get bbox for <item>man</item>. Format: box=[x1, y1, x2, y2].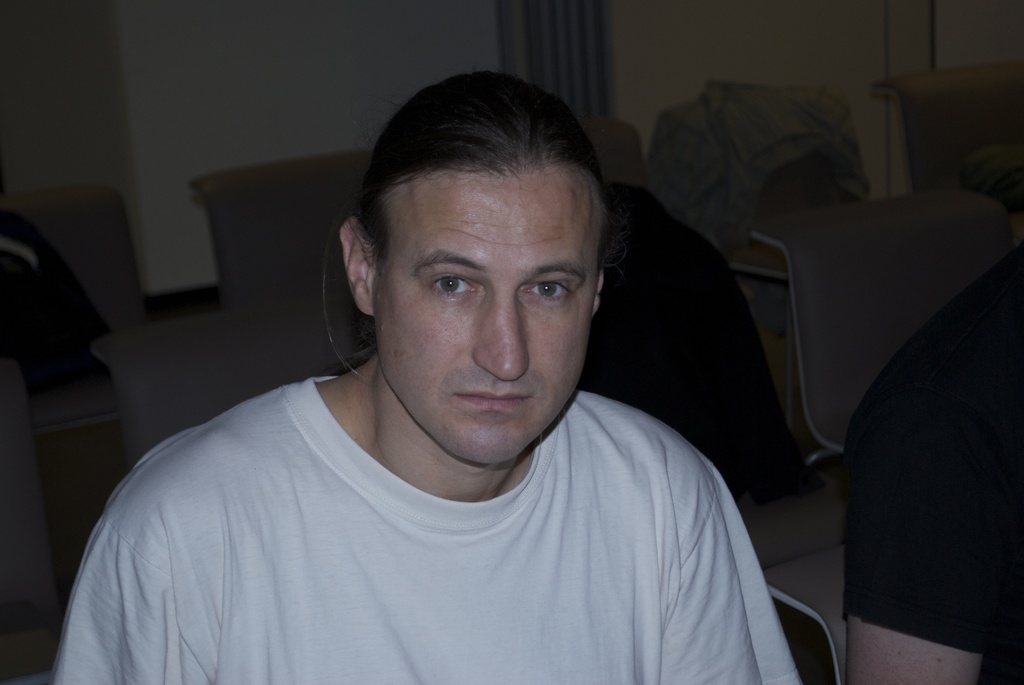
box=[54, 73, 831, 672].
